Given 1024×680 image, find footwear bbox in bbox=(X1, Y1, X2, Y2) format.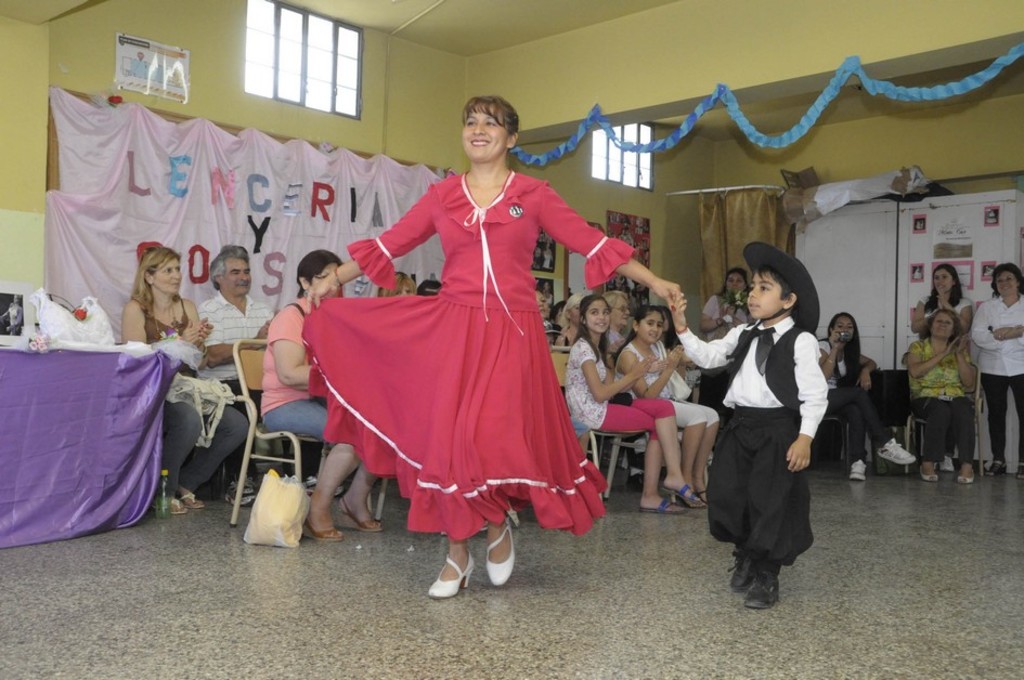
bbox=(652, 480, 700, 511).
